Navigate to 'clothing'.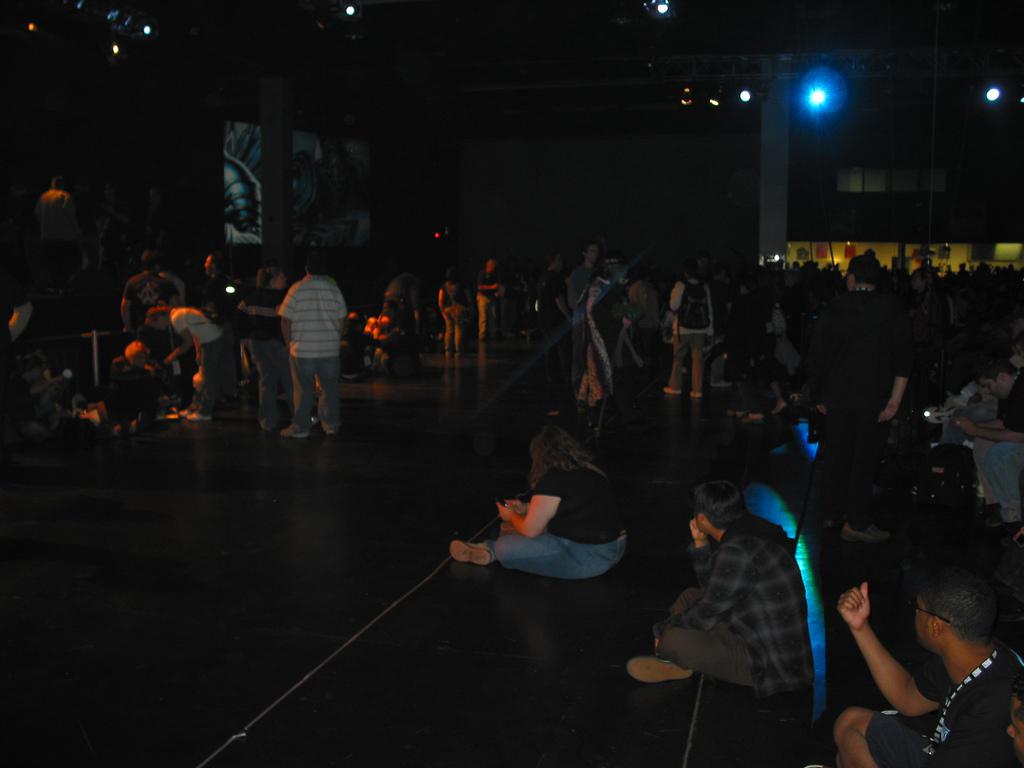
Navigation target: <bbox>475, 270, 501, 335</bbox>.
